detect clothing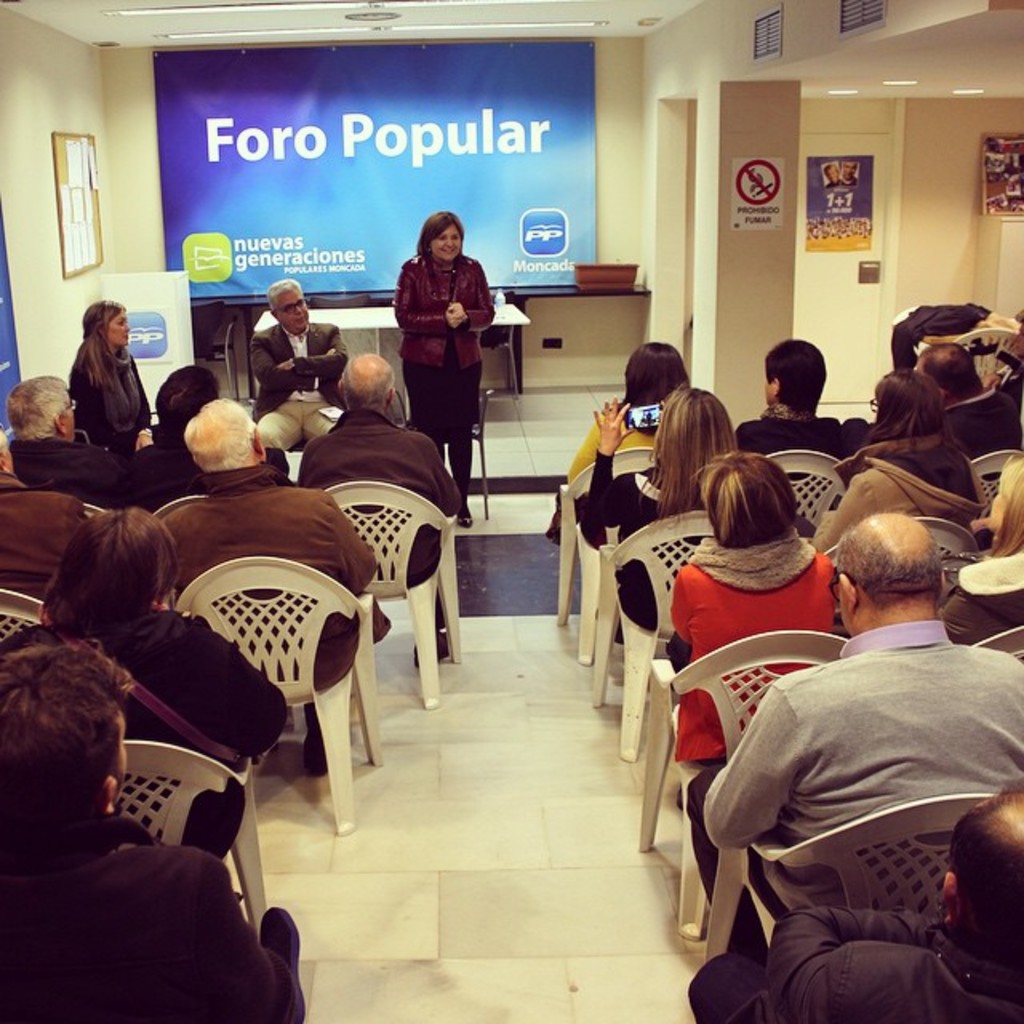
[398,259,493,509]
